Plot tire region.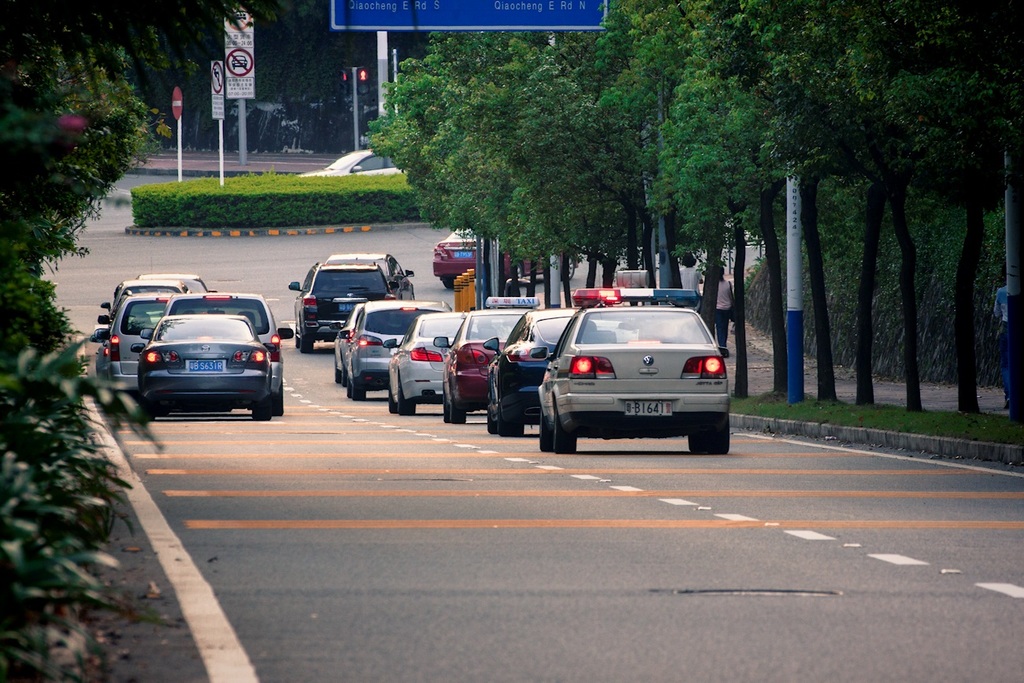
Plotted at Rect(561, 251, 571, 280).
